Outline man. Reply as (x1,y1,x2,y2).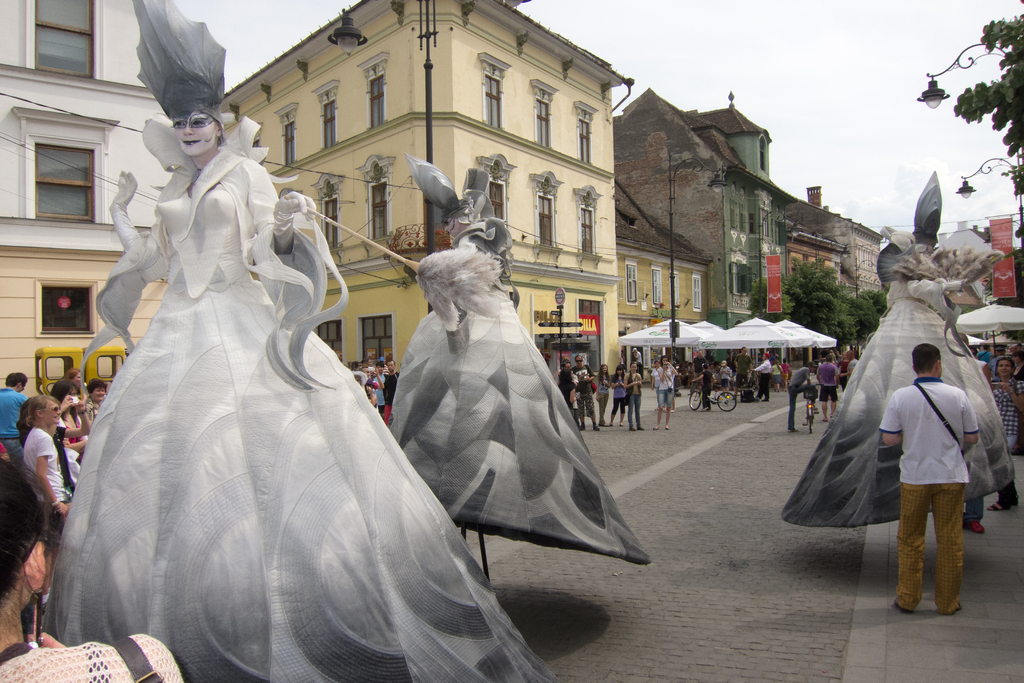
(867,303,991,605).
